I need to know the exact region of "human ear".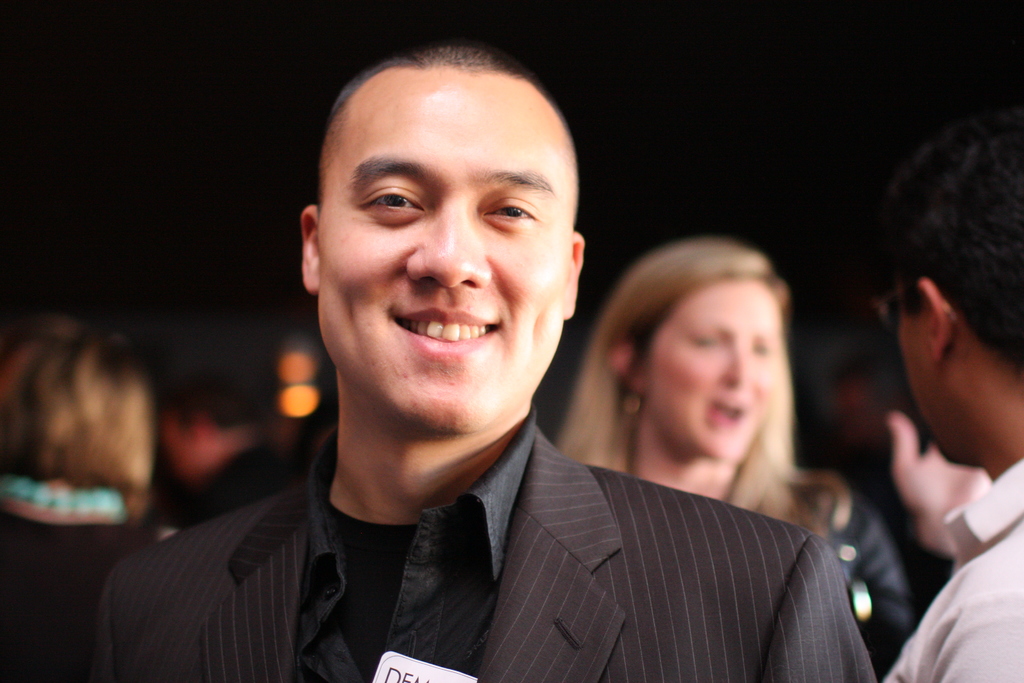
Region: [564, 231, 583, 319].
